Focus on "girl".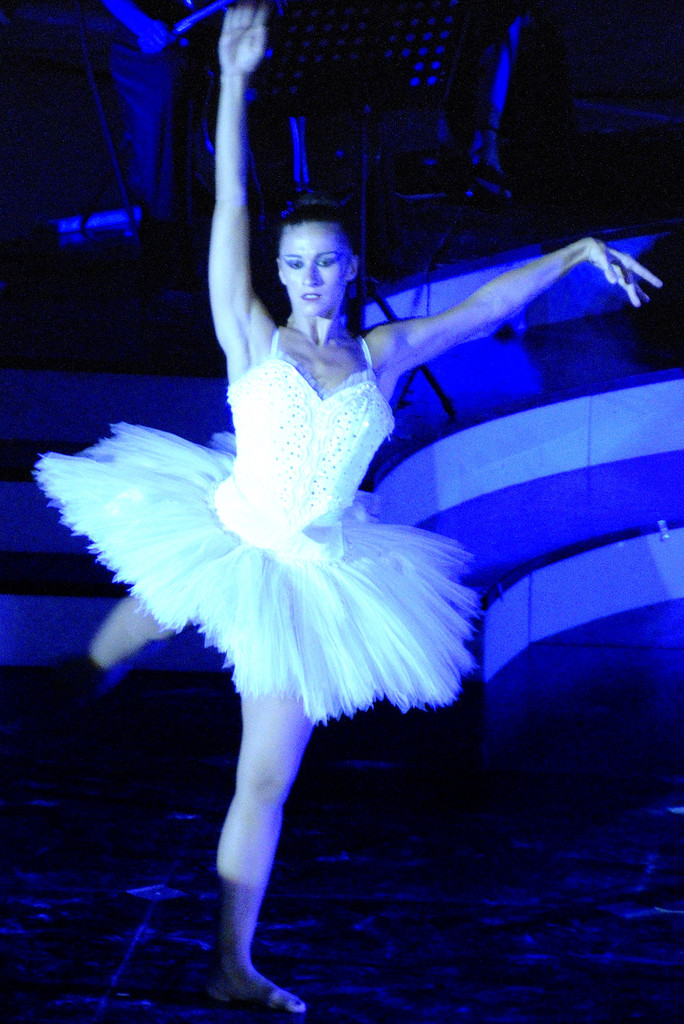
Focused at <region>0, 0, 665, 1019</region>.
